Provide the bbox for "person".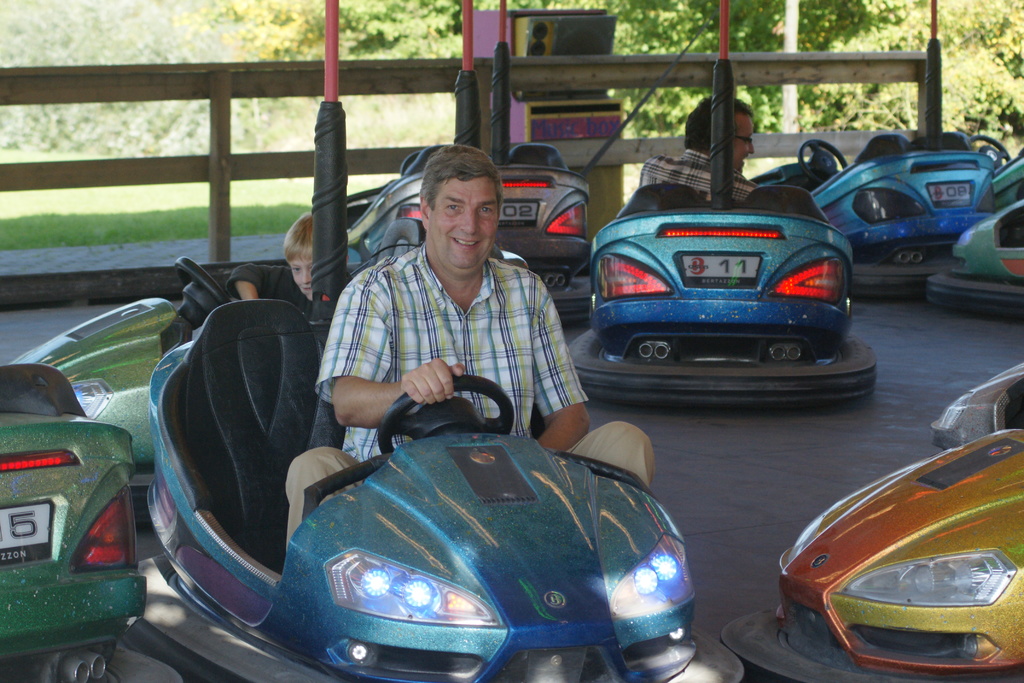
(280,145,657,554).
